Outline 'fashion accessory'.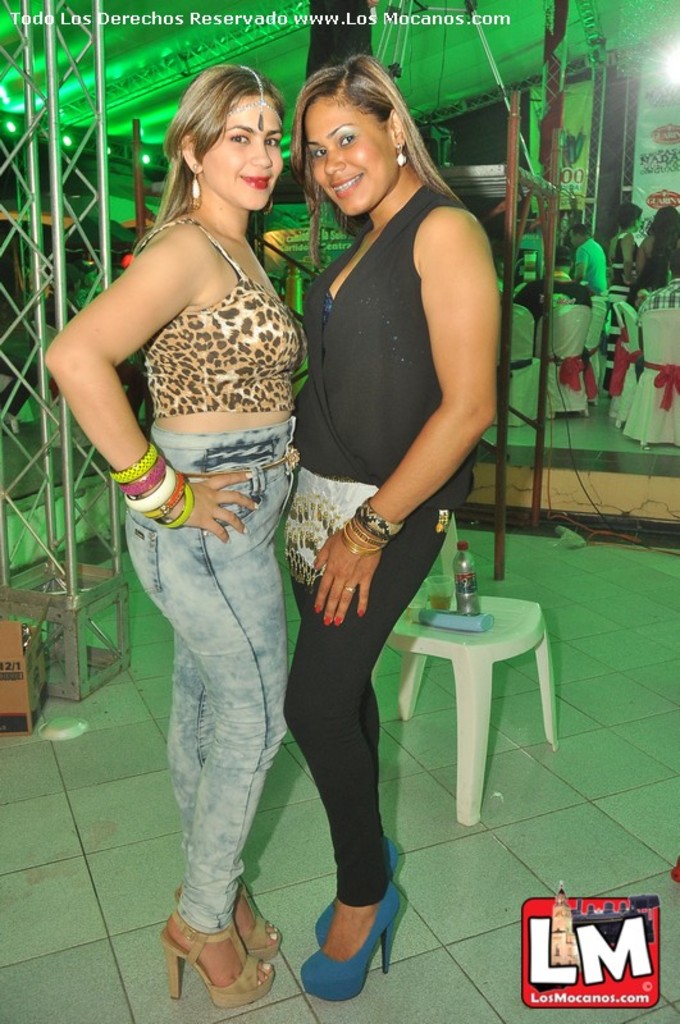
Outline: bbox=[314, 836, 400, 947].
